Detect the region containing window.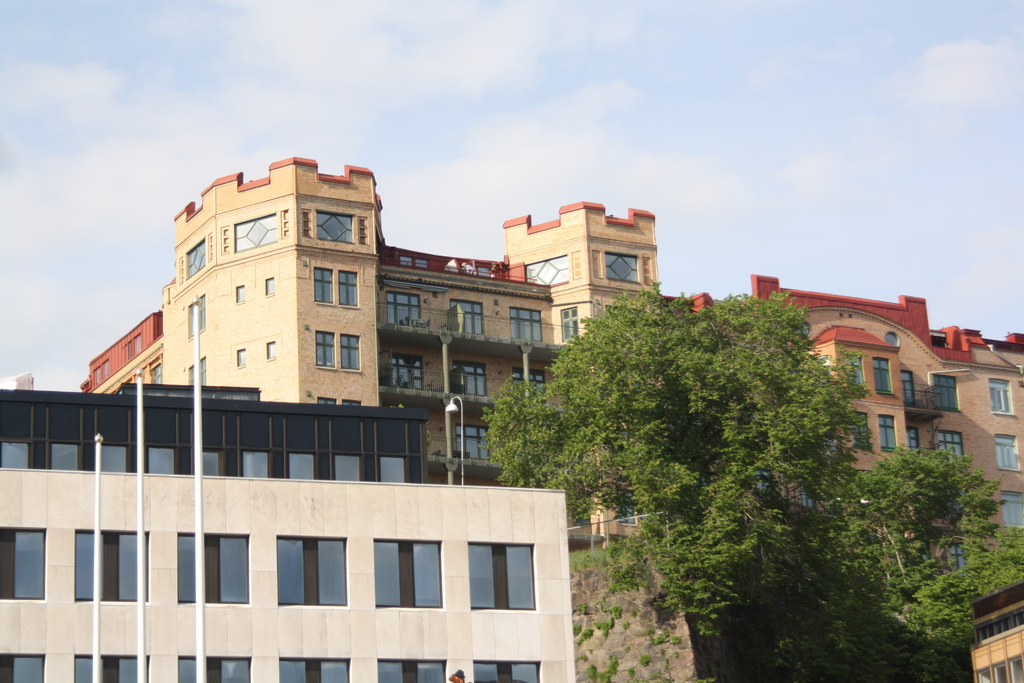
838, 354, 860, 388.
